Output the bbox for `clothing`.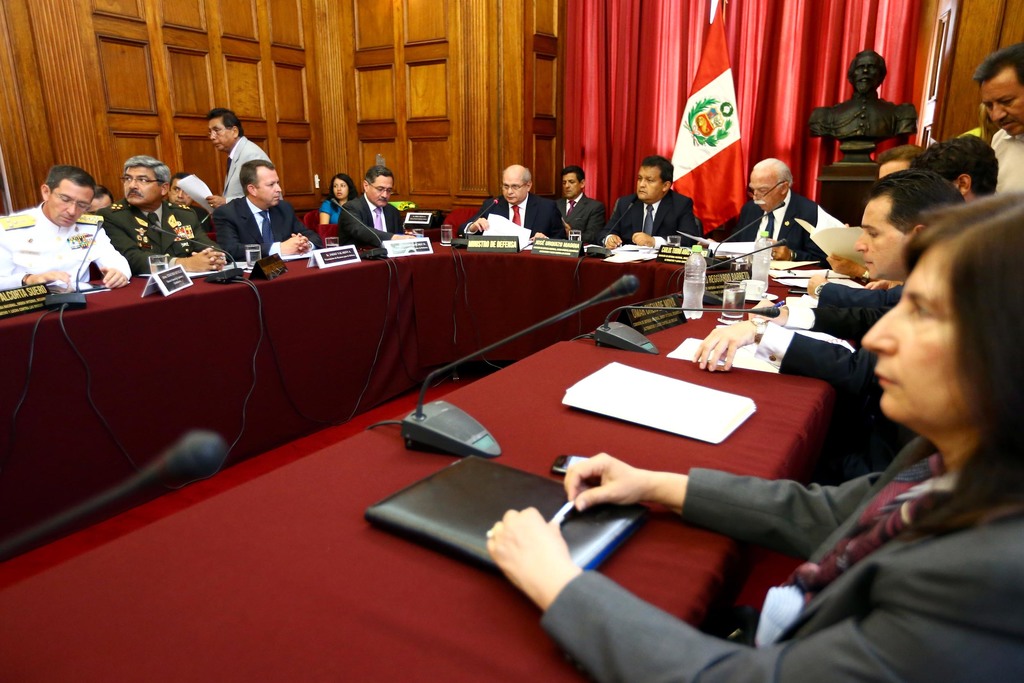
(x1=991, y1=122, x2=1023, y2=199).
